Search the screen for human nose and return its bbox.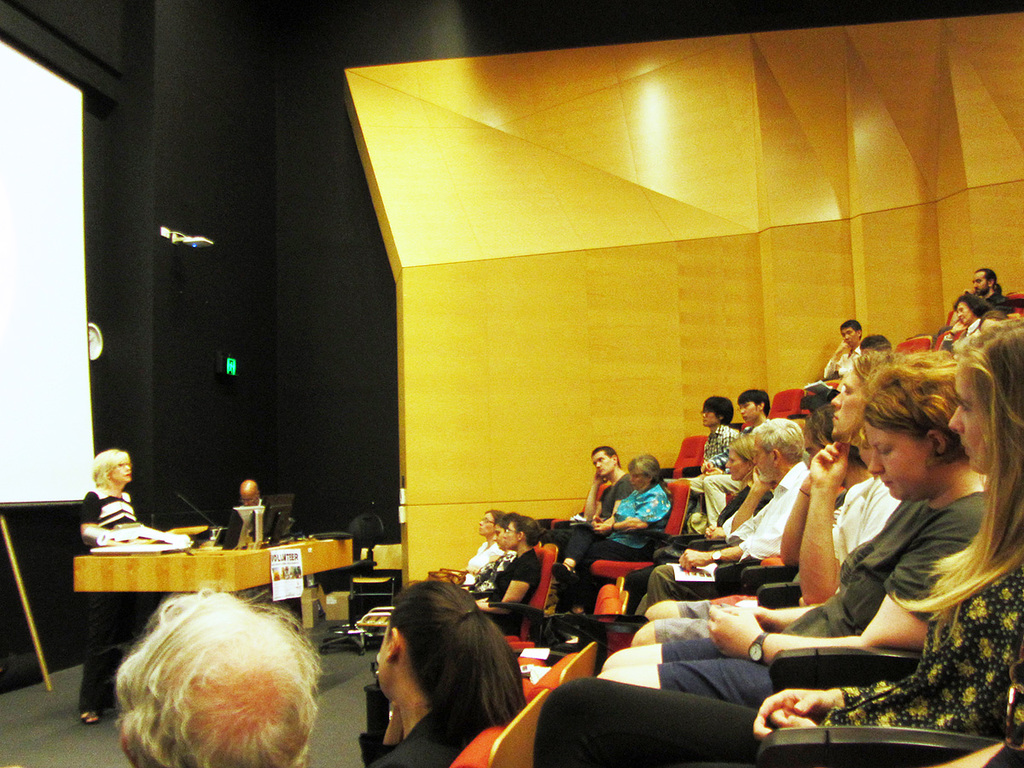
Found: region(477, 520, 484, 524).
